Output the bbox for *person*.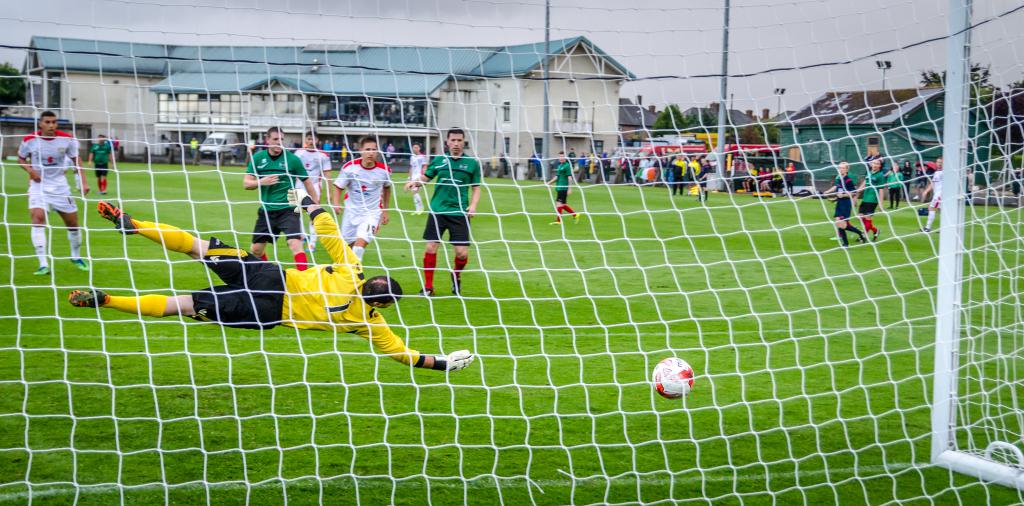
[x1=835, y1=161, x2=867, y2=250].
